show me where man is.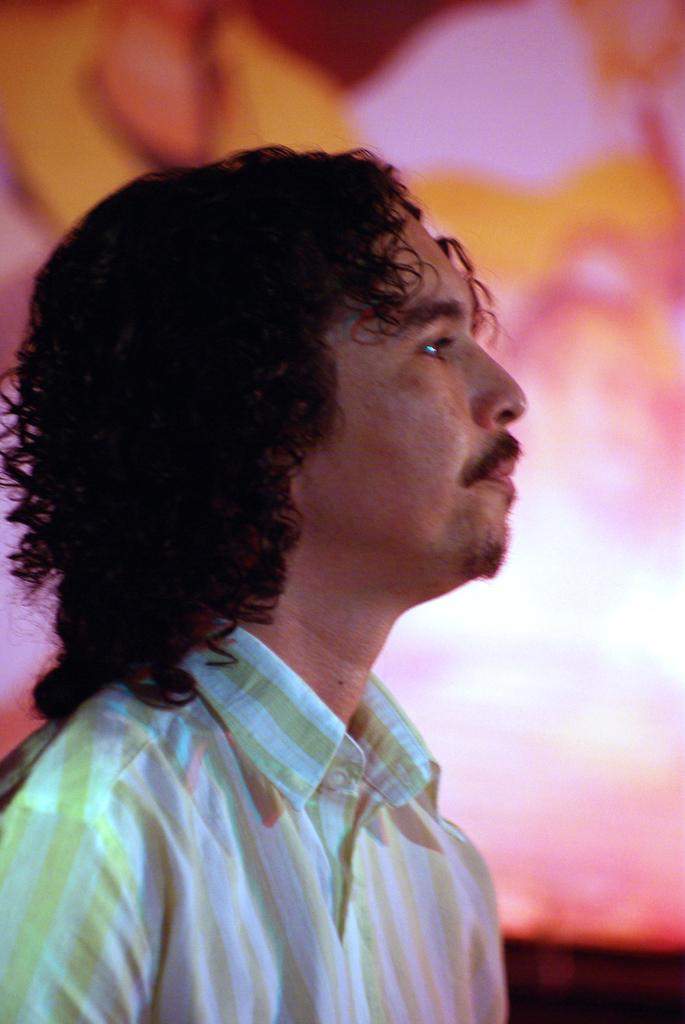
man is at [0,141,554,1023].
